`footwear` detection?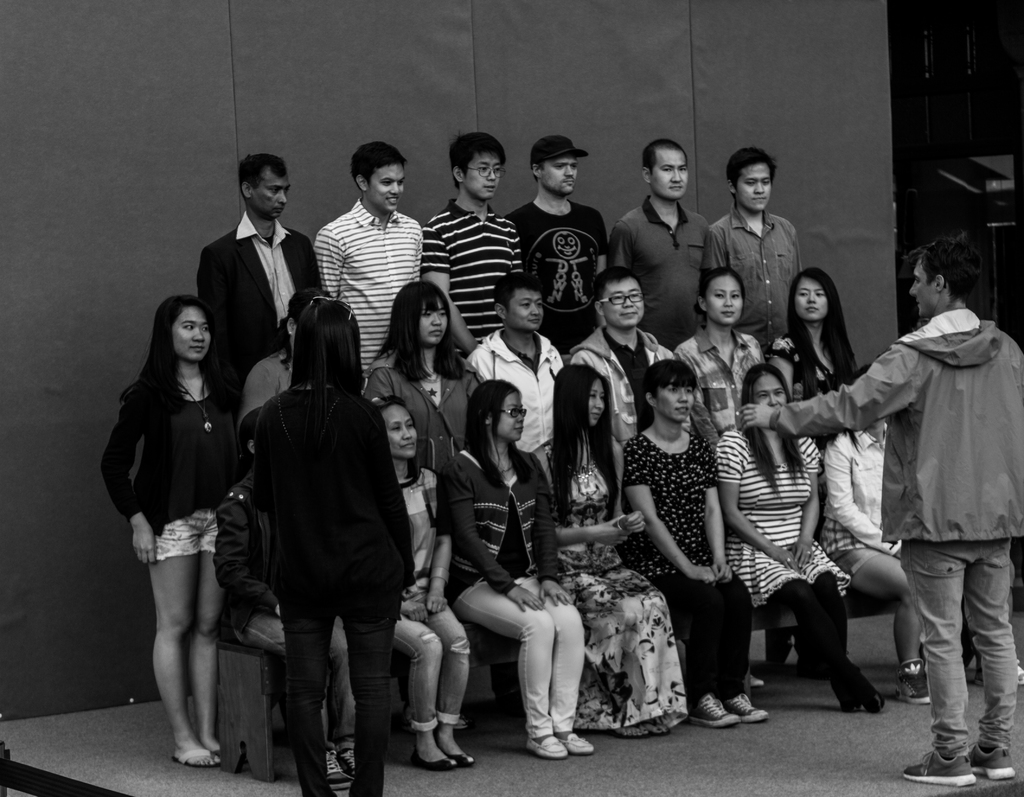
834/677/860/715
